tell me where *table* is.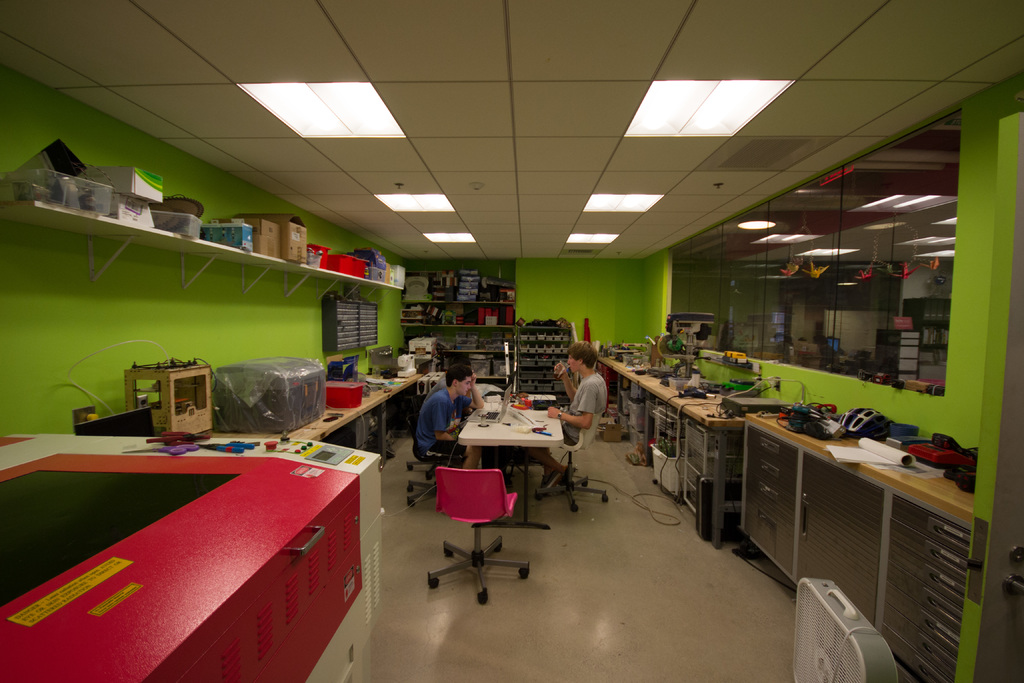
*table* is at {"left": 372, "top": 357, "right": 425, "bottom": 445}.
